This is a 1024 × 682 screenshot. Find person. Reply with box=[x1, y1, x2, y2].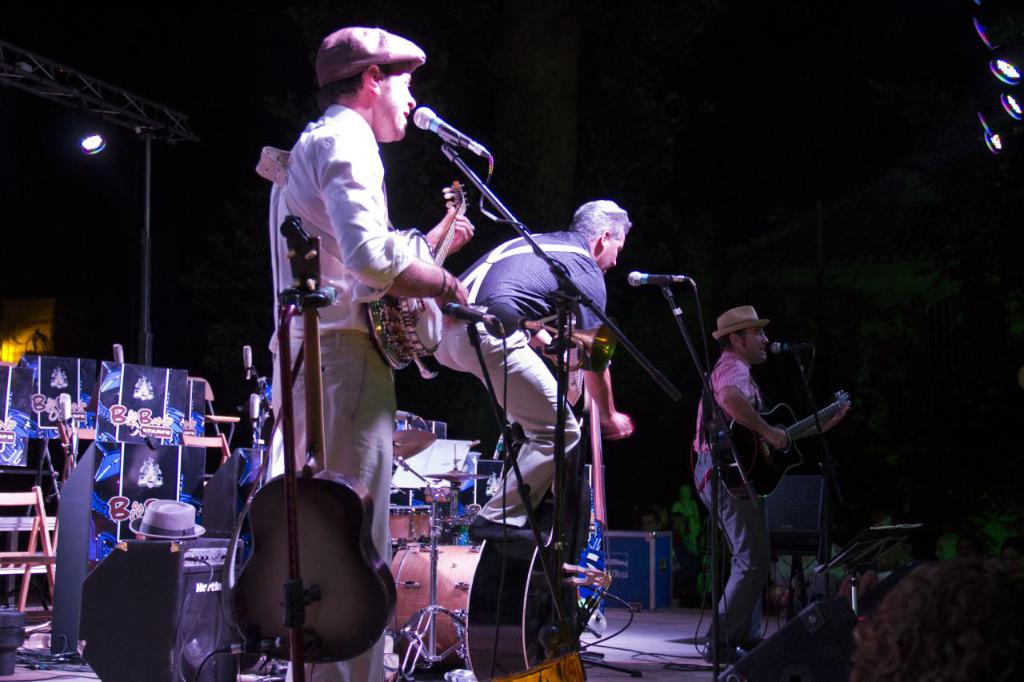
box=[999, 532, 1023, 568].
